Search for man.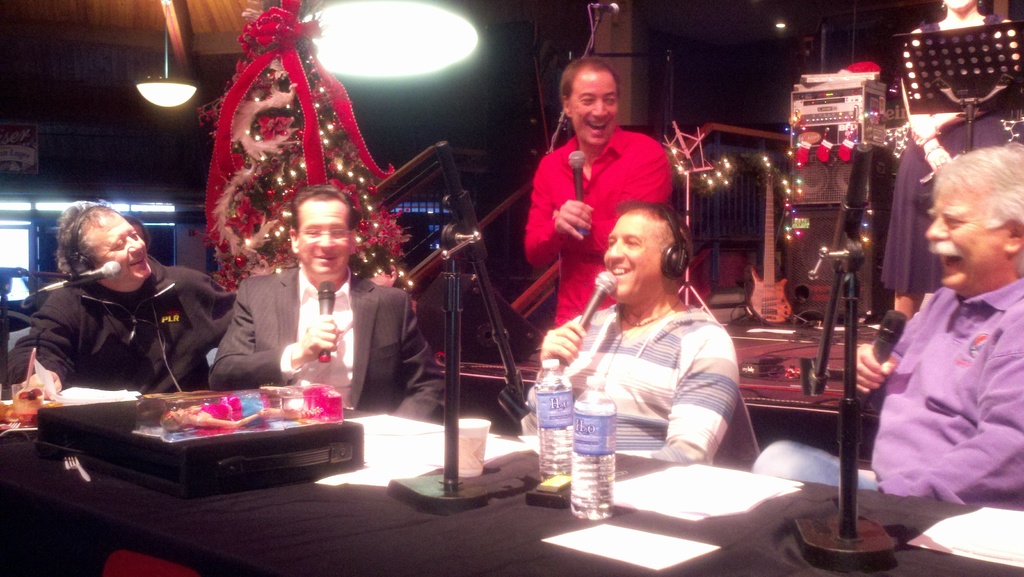
Found at locate(513, 192, 767, 482).
